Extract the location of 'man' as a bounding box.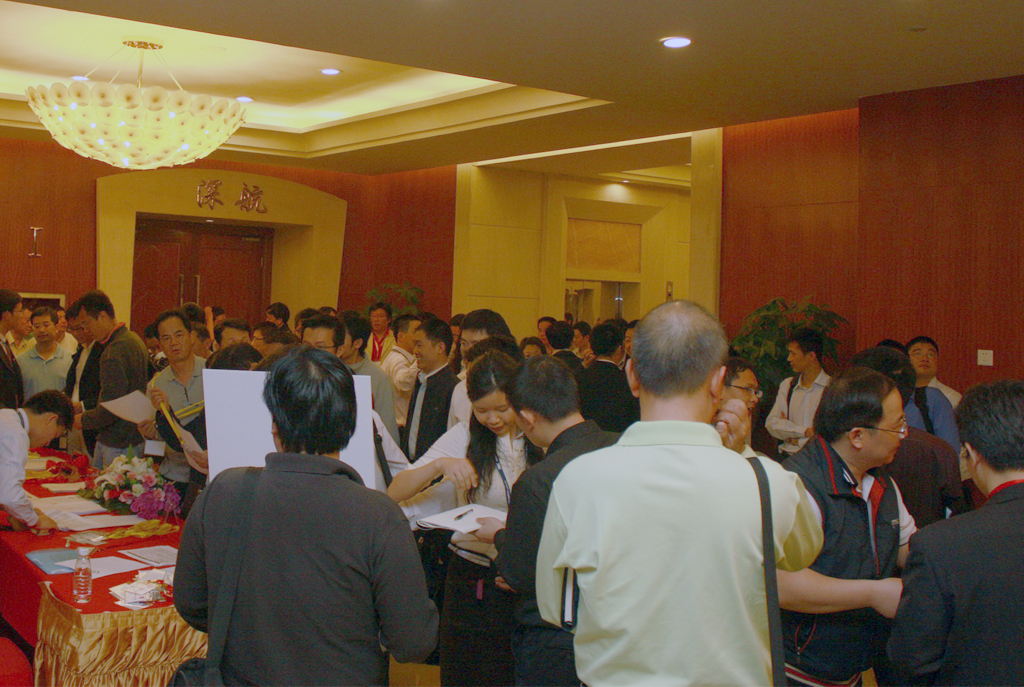
box=[869, 339, 961, 452].
